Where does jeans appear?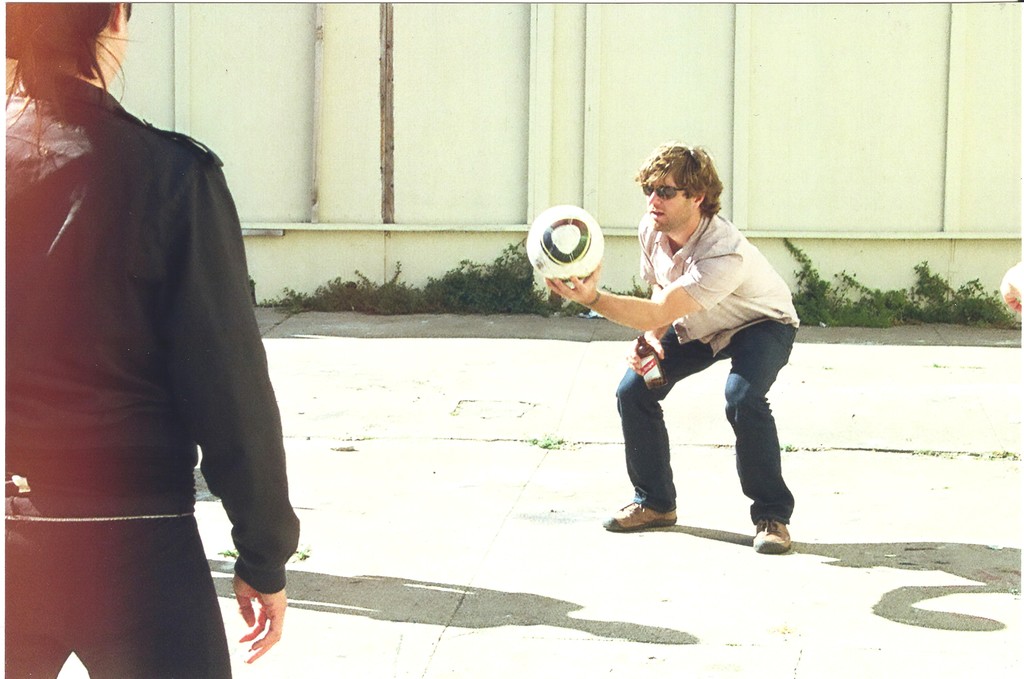
Appears at x1=611 y1=327 x2=804 y2=524.
